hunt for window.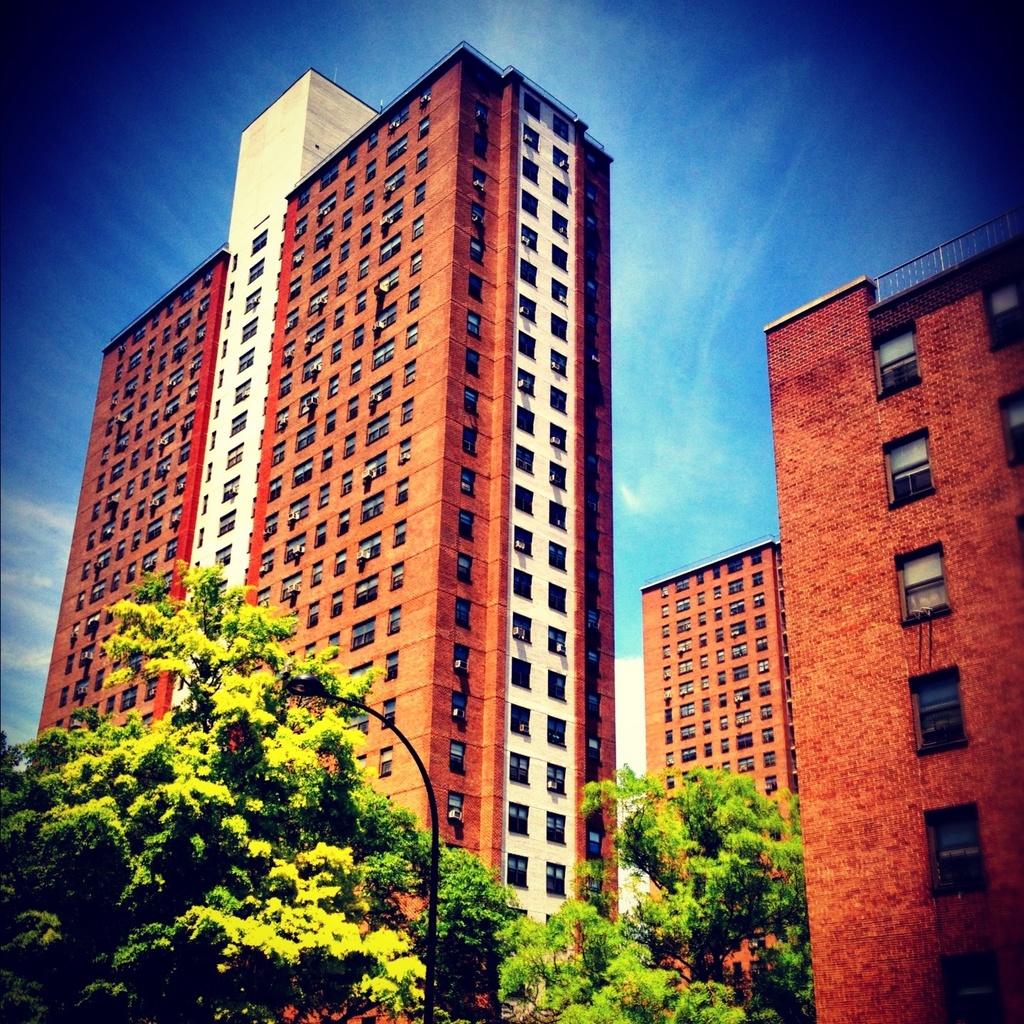
Hunted down at (462, 467, 473, 500).
